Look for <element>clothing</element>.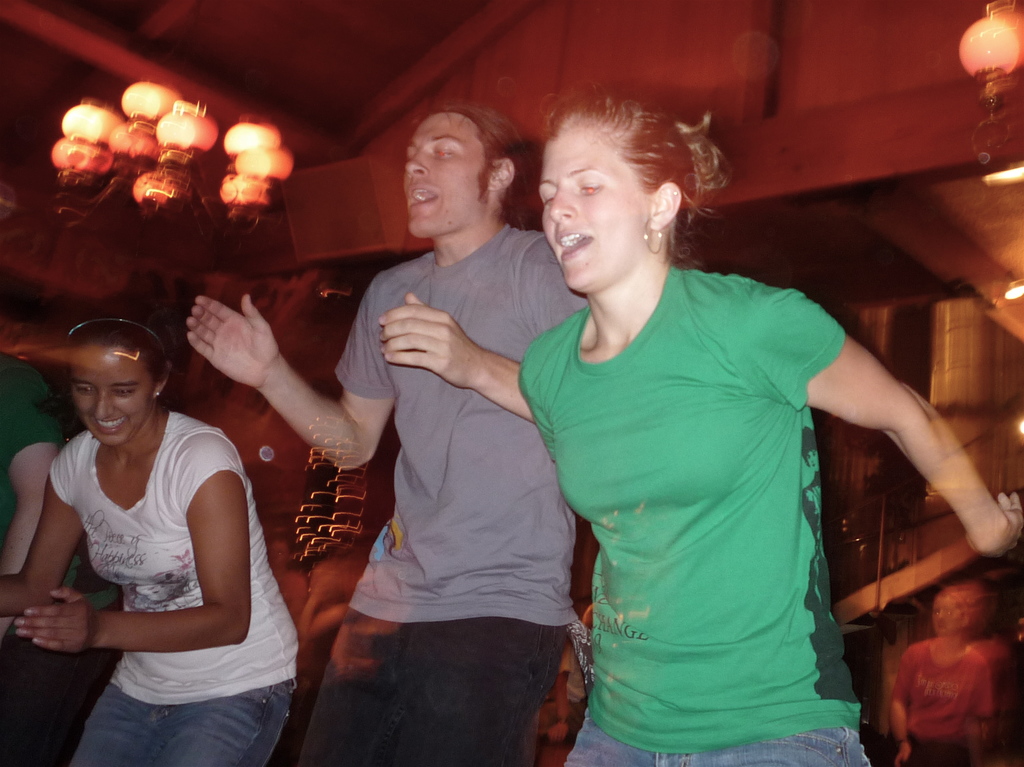
Found: <bbox>504, 209, 888, 739</bbox>.
